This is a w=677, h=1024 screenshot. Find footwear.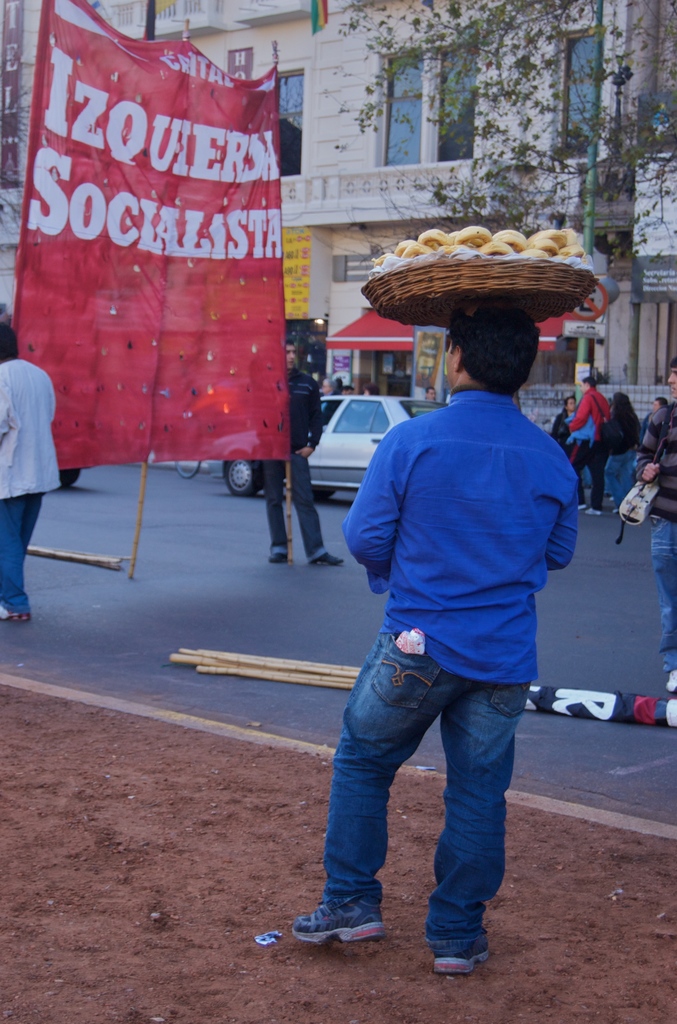
Bounding box: [313,547,345,560].
